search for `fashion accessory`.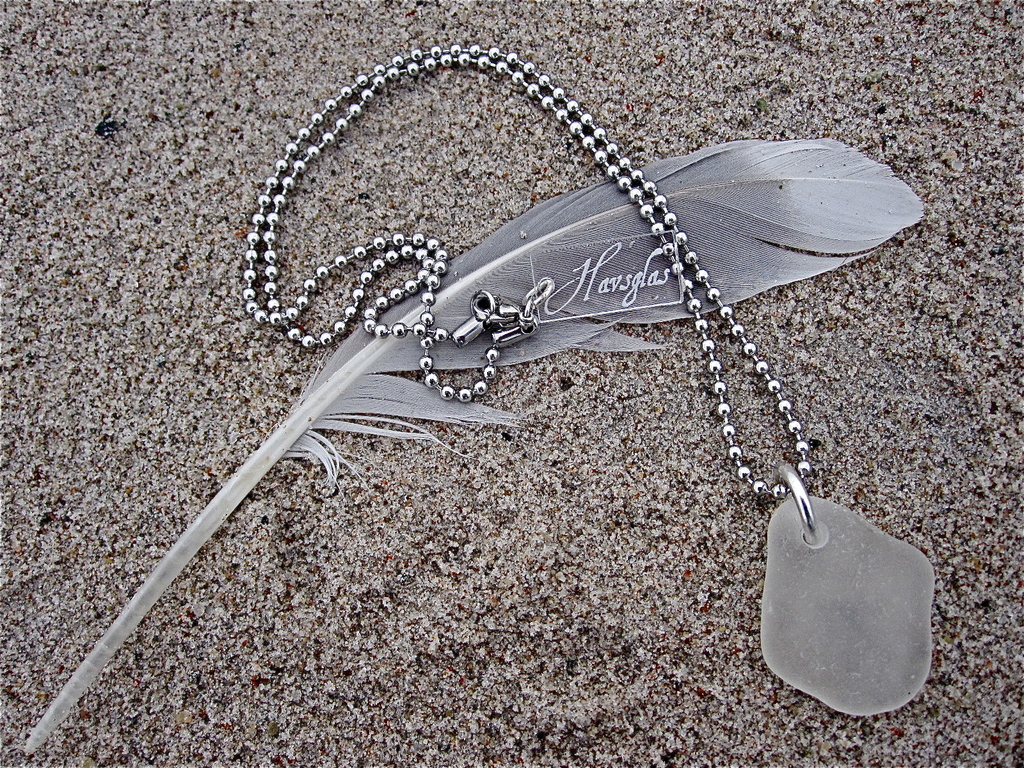
Found at bbox=(248, 43, 936, 717).
